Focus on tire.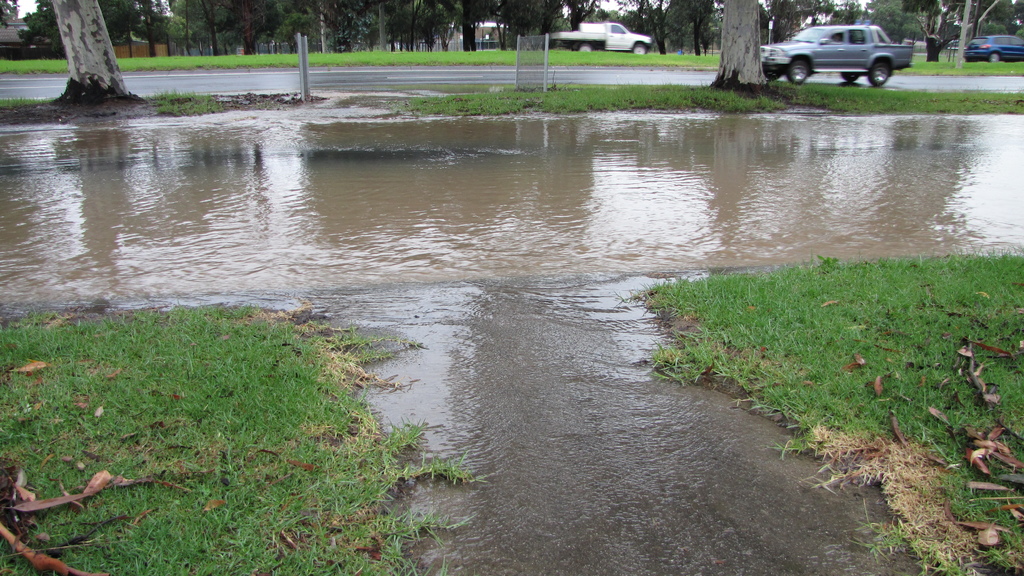
Focused at (x1=788, y1=58, x2=811, y2=86).
